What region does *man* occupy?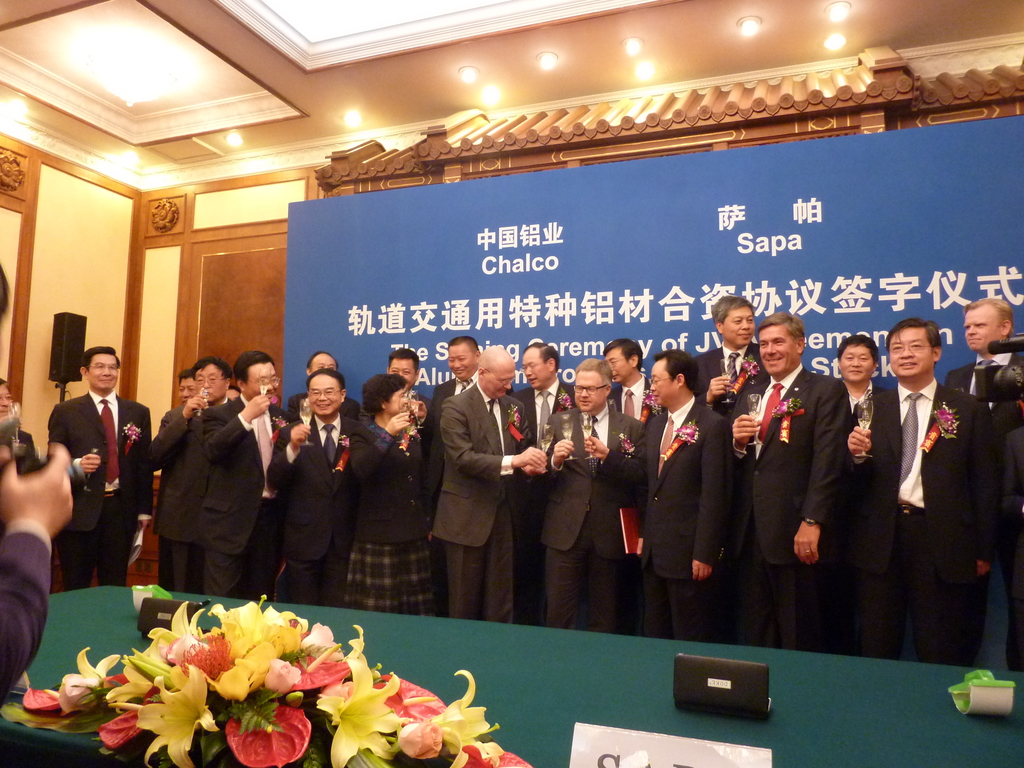
left=159, top=366, right=198, bottom=431.
